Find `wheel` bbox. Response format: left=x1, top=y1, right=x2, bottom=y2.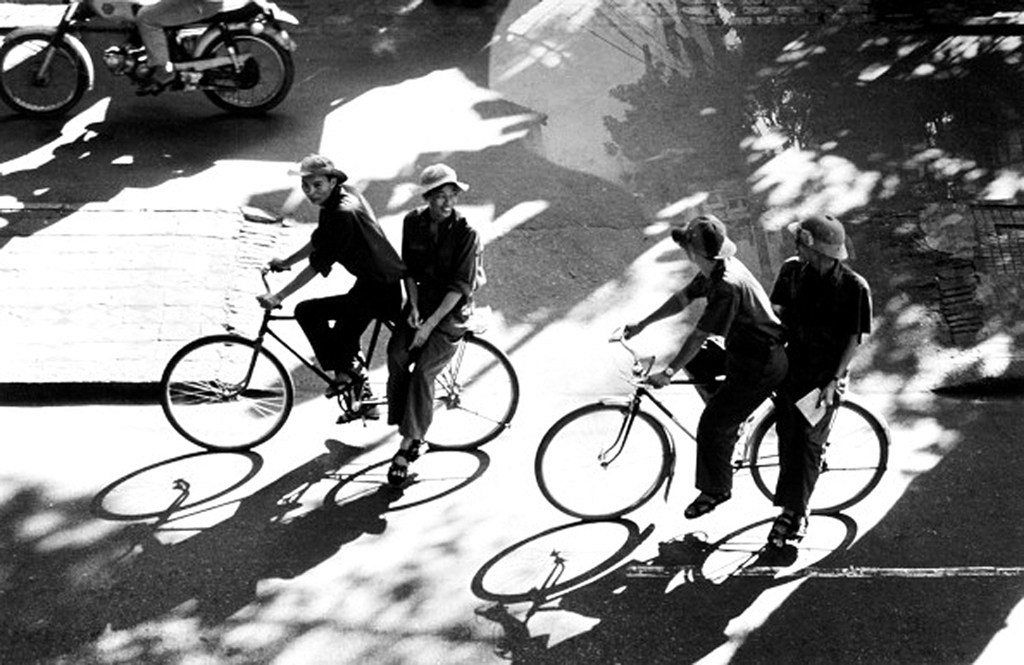
left=423, top=339, right=519, bottom=451.
